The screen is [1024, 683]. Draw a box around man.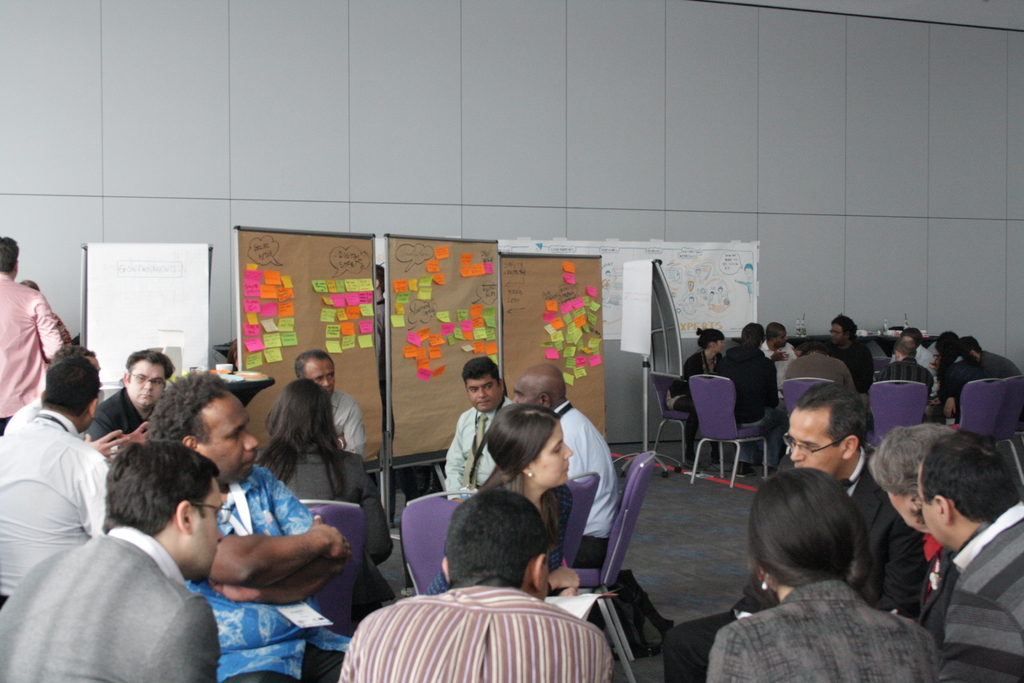
<region>84, 349, 178, 440</region>.
